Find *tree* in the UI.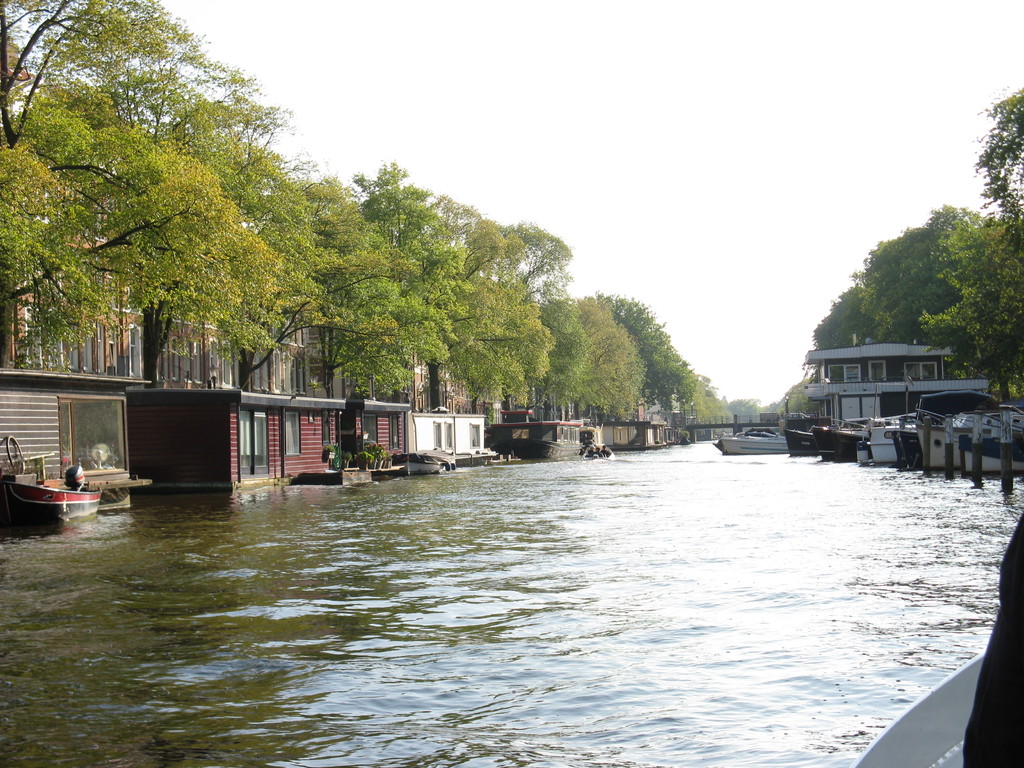
UI element at x1=65, y1=0, x2=312, y2=385.
